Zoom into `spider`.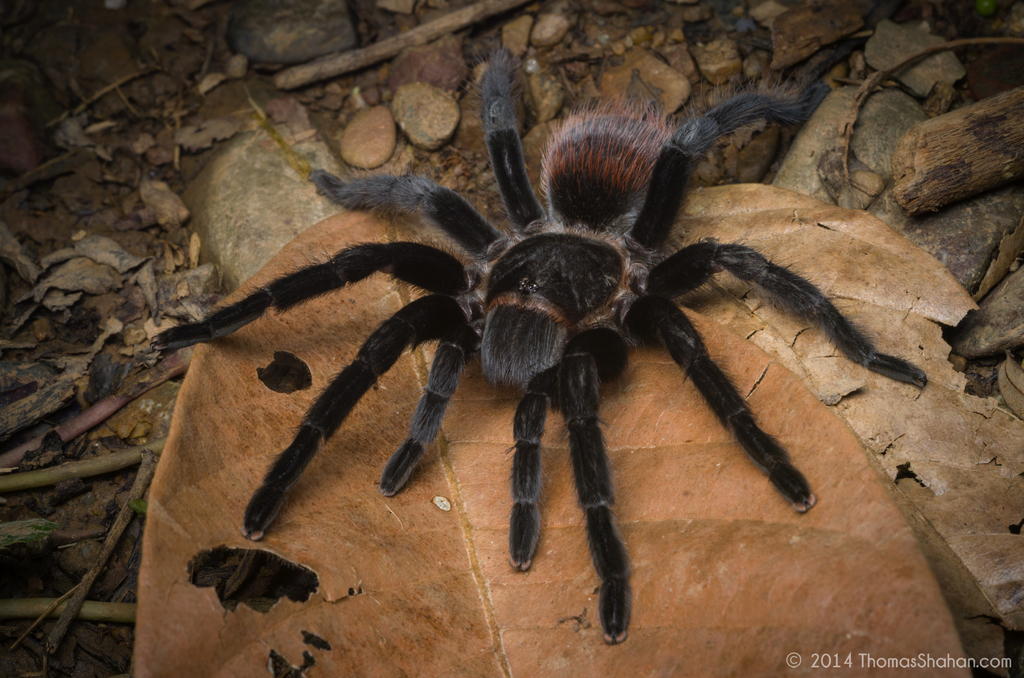
Zoom target: rect(145, 36, 922, 643).
